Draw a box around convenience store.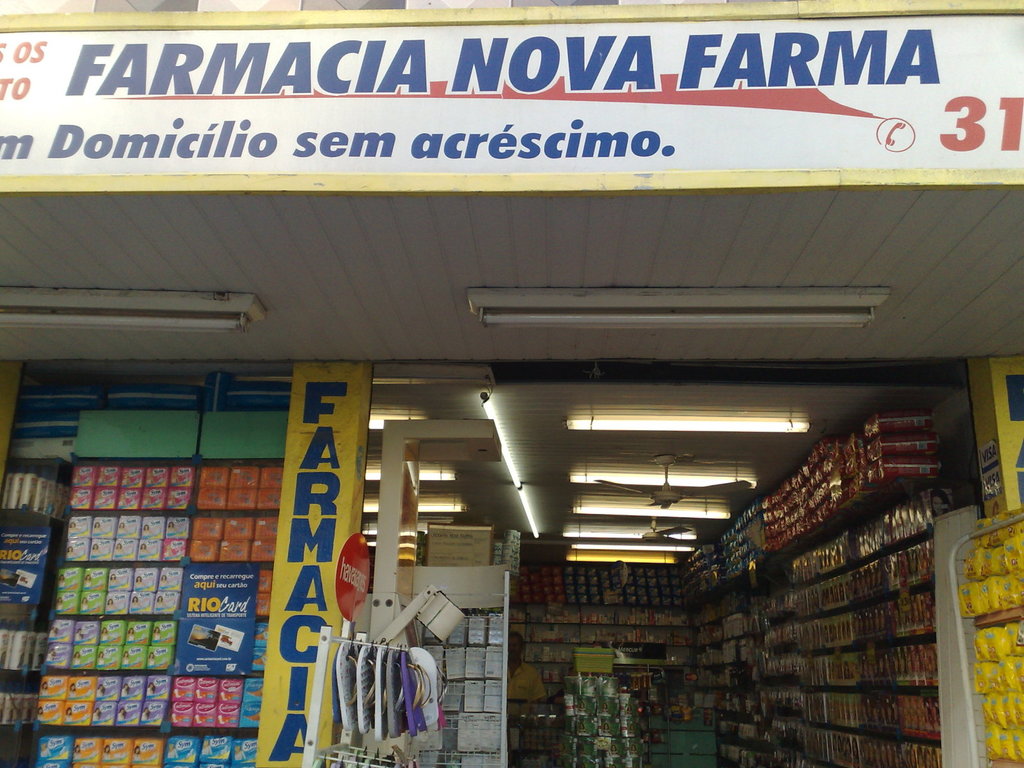
box(0, 0, 1023, 767).
